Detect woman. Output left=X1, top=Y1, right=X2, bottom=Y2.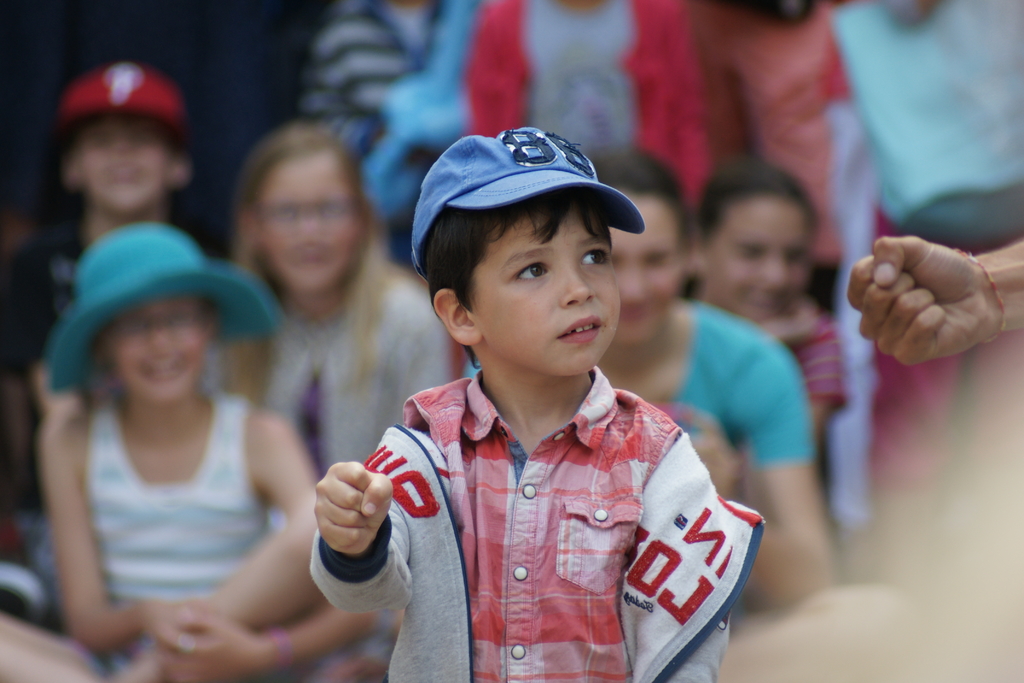
left=675, top=162, right=851, bottom=457.
